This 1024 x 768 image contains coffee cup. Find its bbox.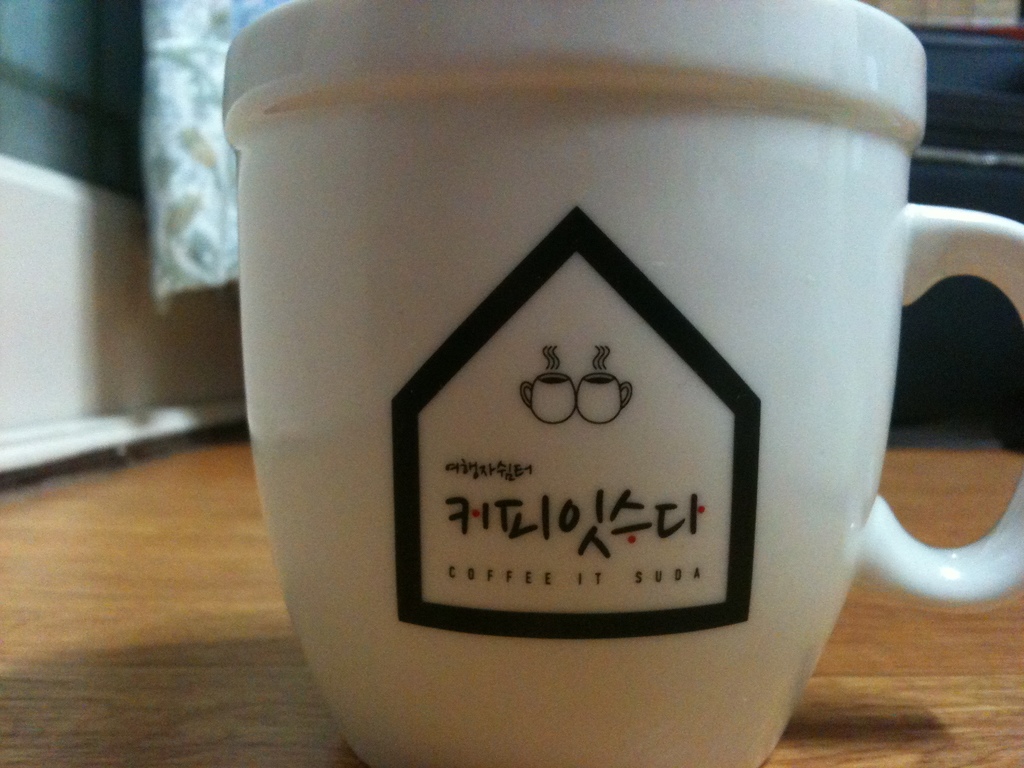
<box>517,371,575,425</box>.
